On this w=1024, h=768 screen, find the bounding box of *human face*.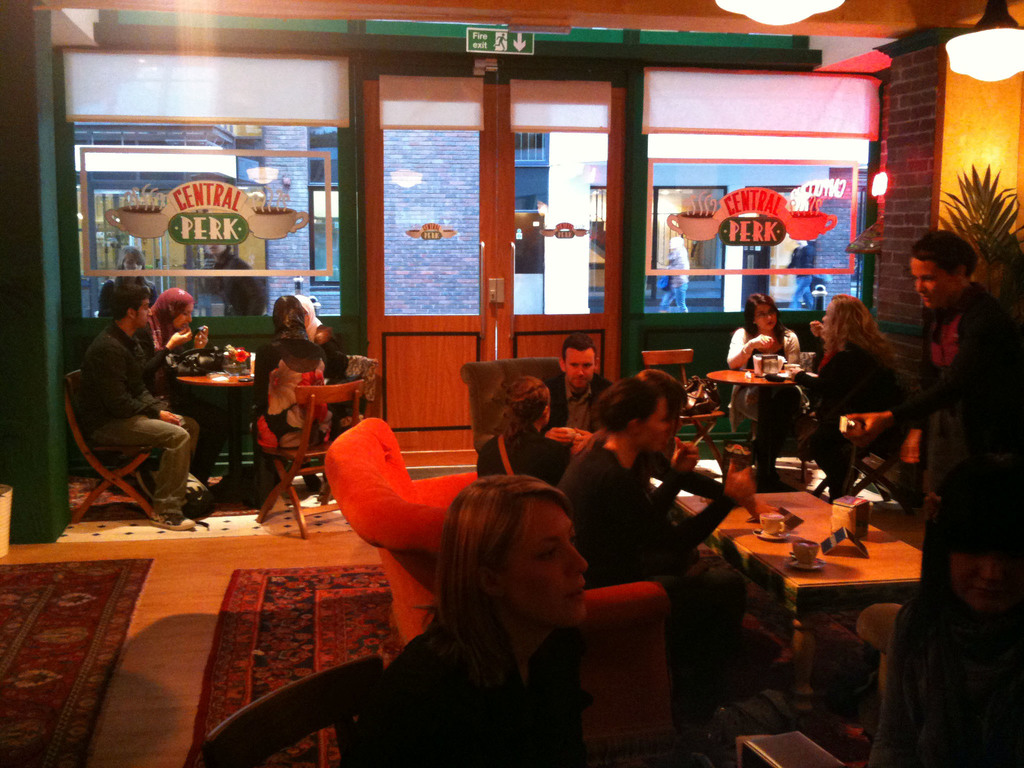
Bounding box: (left=168, top=310, right=195, bottom=331).
